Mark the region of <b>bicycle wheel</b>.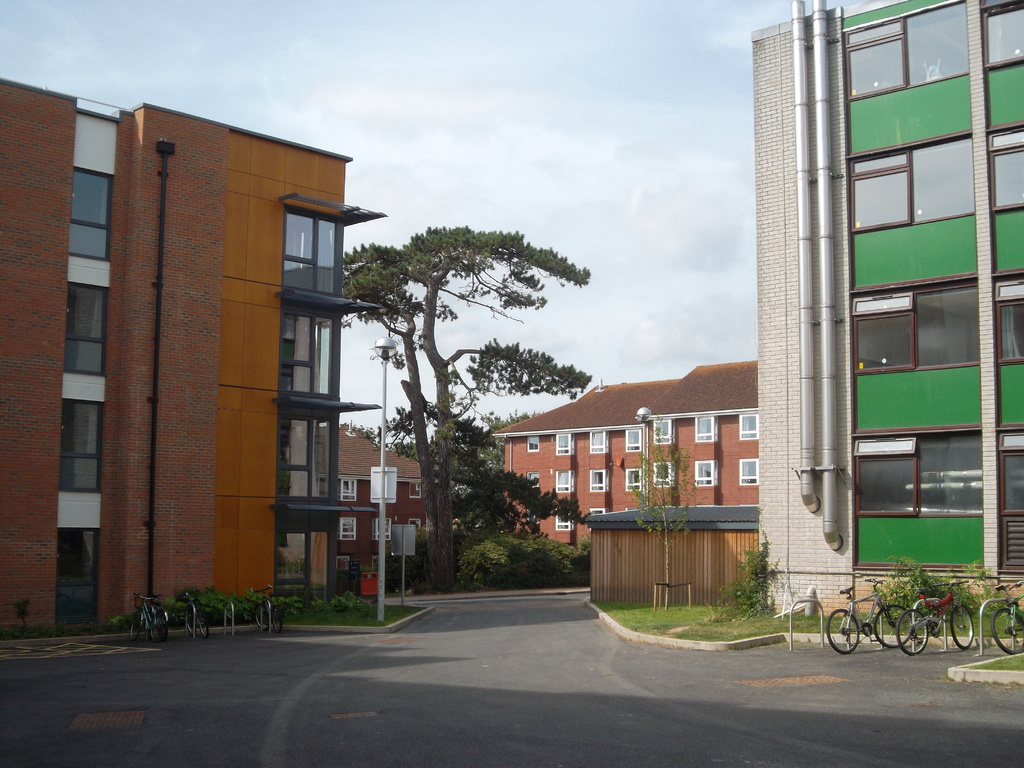
Region: left=272, top=600, right=280, bottom=634.
